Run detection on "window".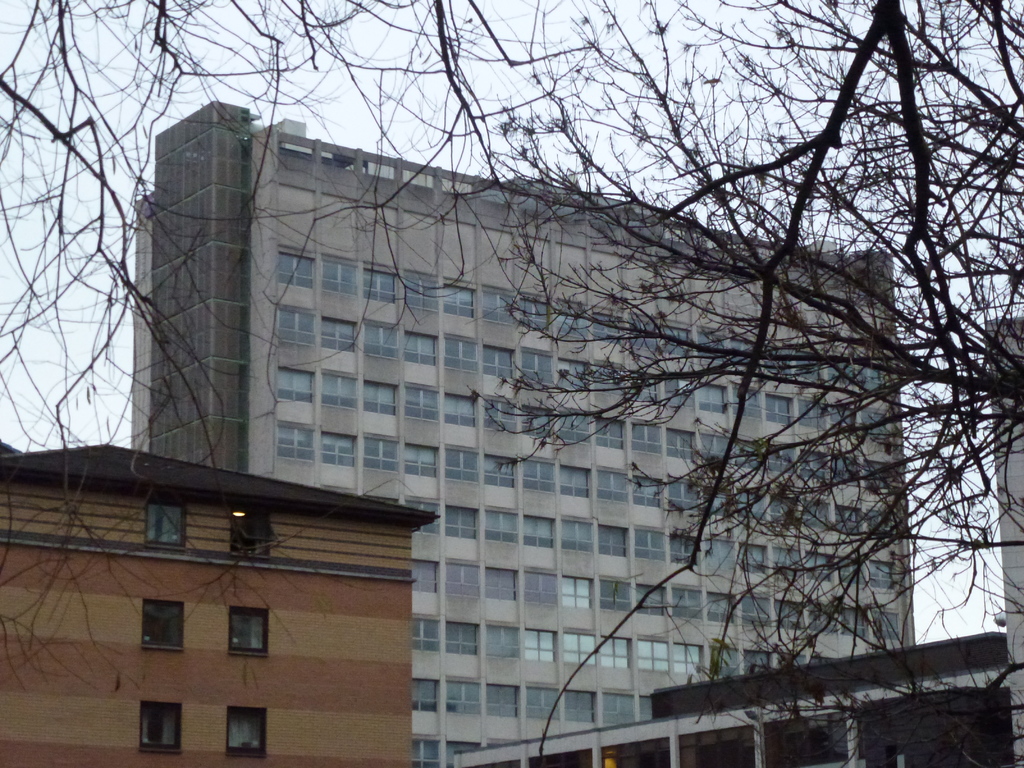
Result: (x1=874, y1=563, x2=904, y2=592).
